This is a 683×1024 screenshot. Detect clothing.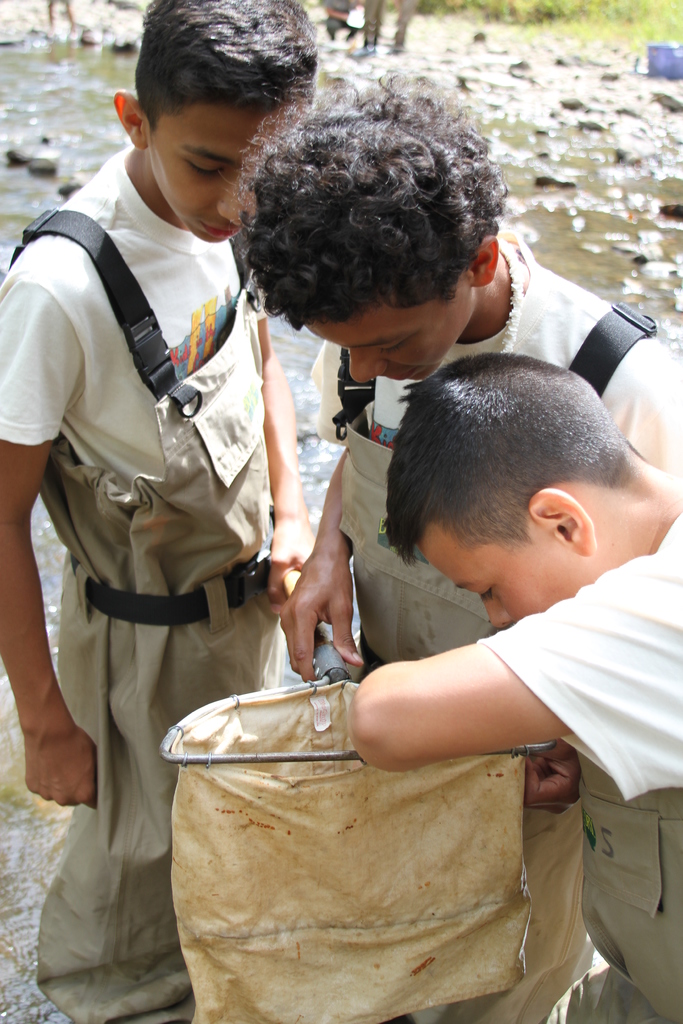
x1=334, y1=227, x2=682, y2=1023.
